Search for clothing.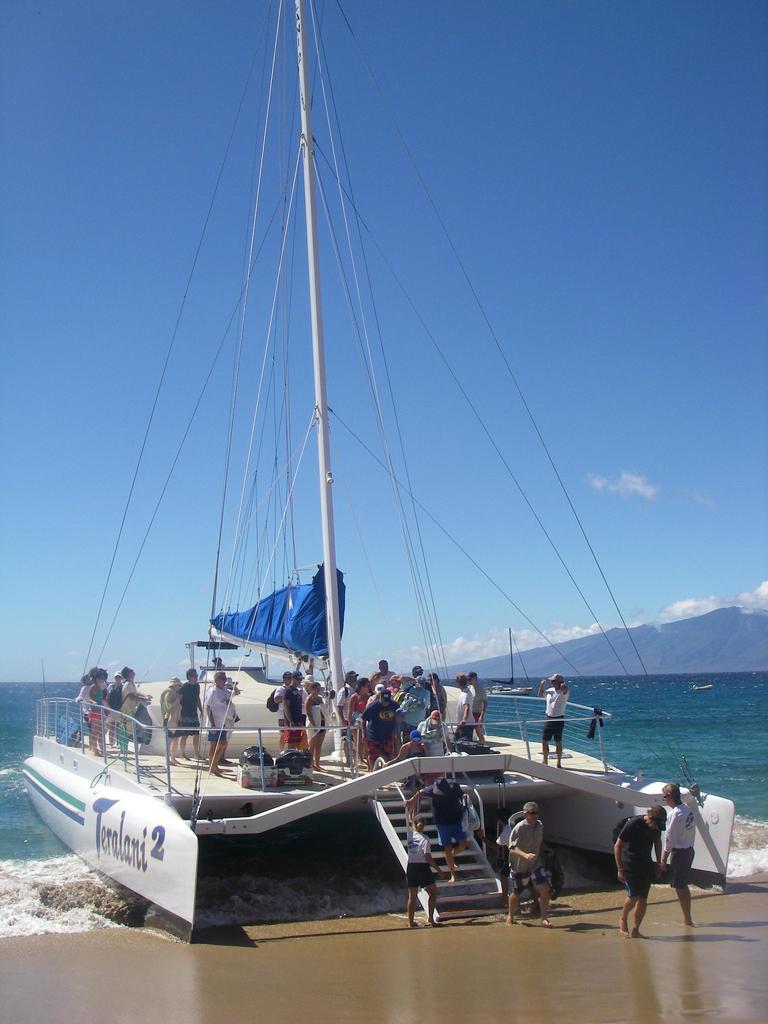
Found at x1=422, y1=719, x2=438, y2=746.
